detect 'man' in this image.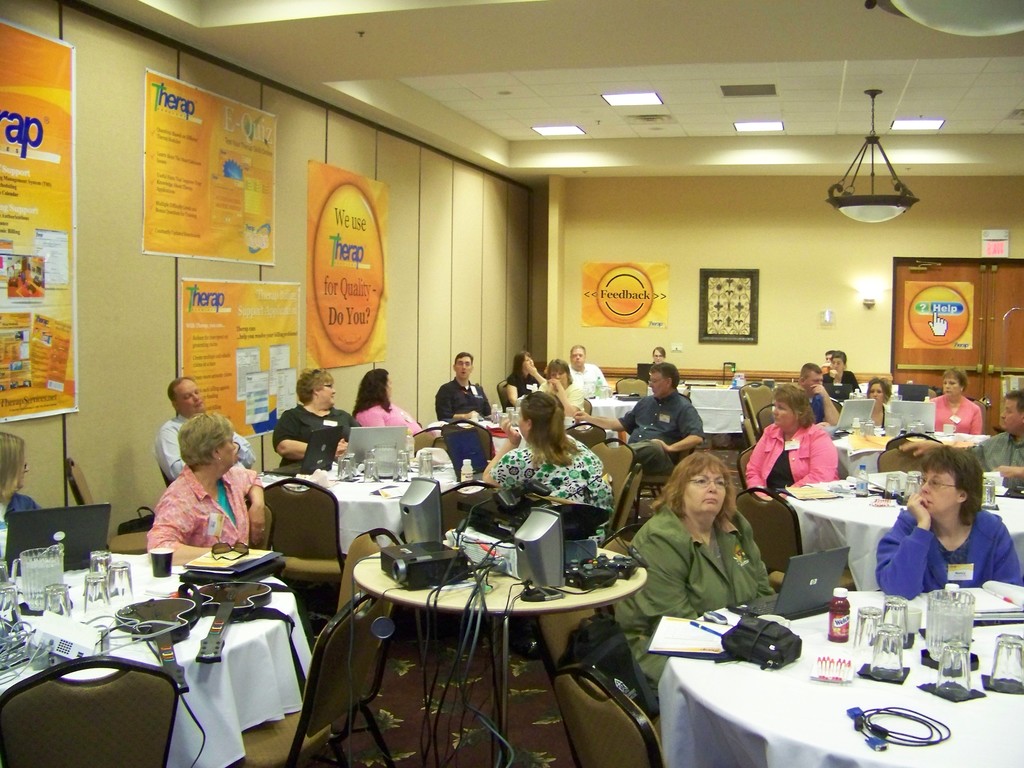
Detection: left=900, top=383, right=1023, bottom=484.
